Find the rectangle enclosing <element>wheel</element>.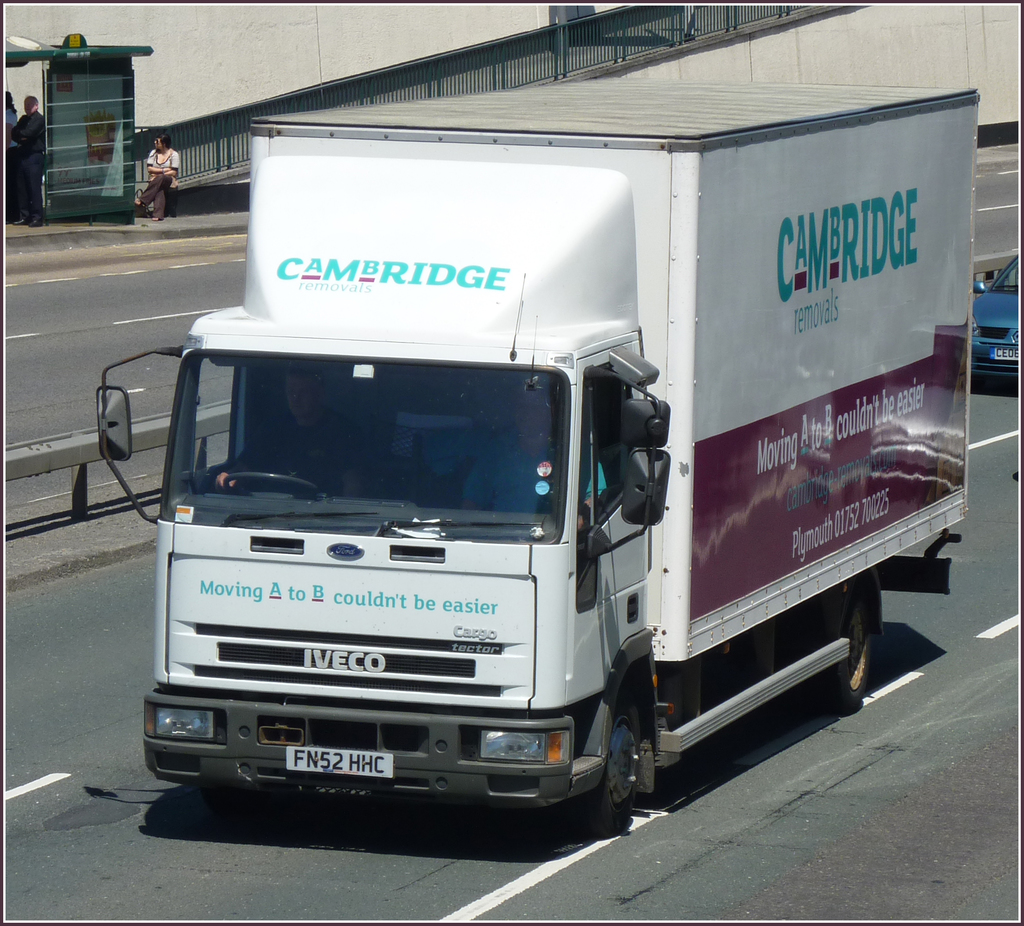
box(828, 579, 866, 705).
